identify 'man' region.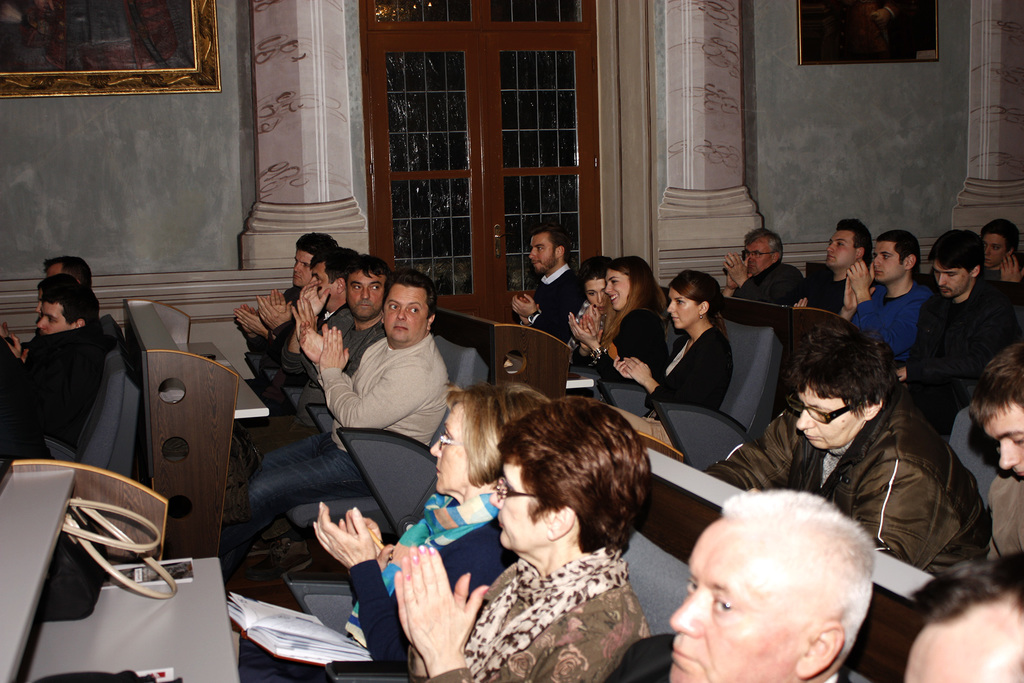
Region: 908 550 1023 682.
